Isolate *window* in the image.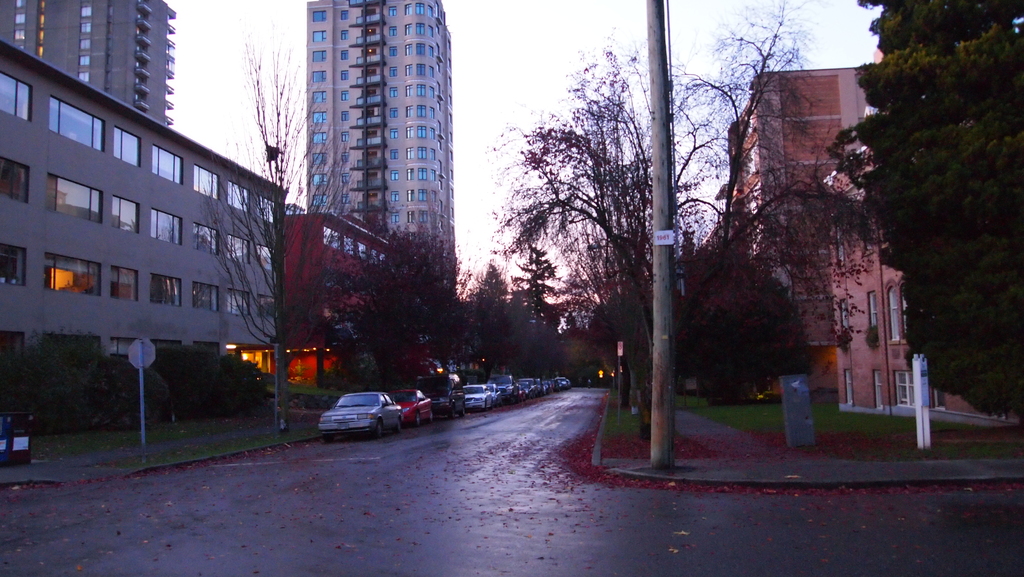
Isolated region: bbox=[874, 366, 886, 416].
